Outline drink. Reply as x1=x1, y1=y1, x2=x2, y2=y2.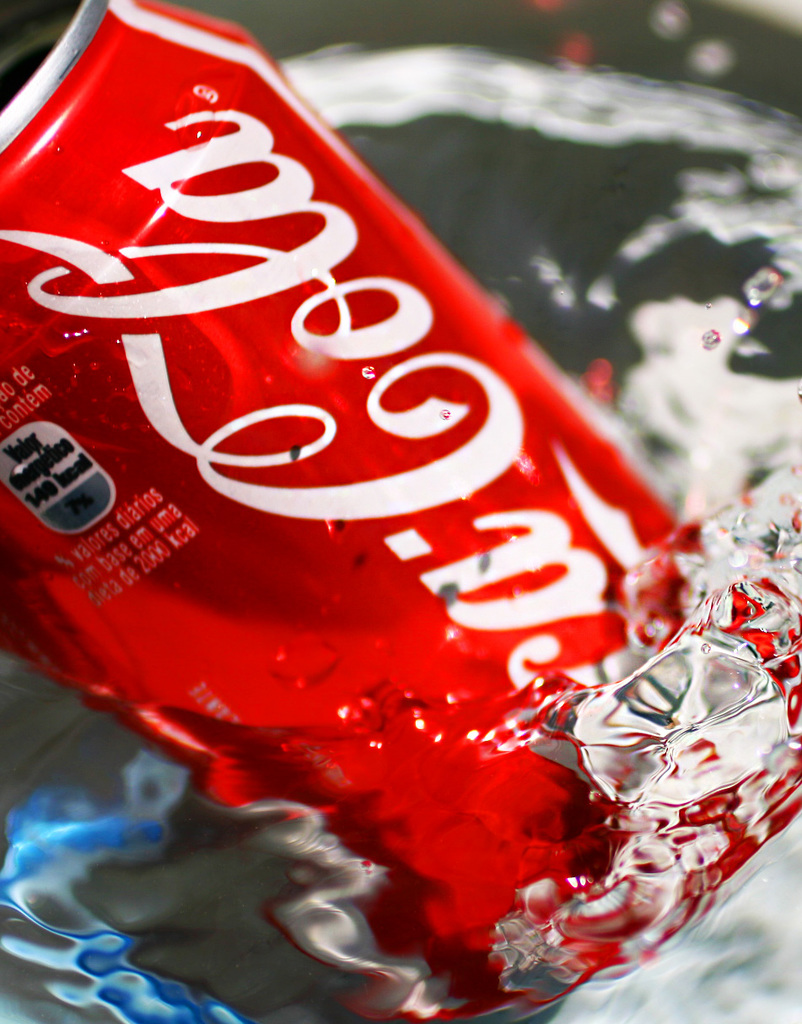
x1=51, y1=52, x2=701, y2=1004.
